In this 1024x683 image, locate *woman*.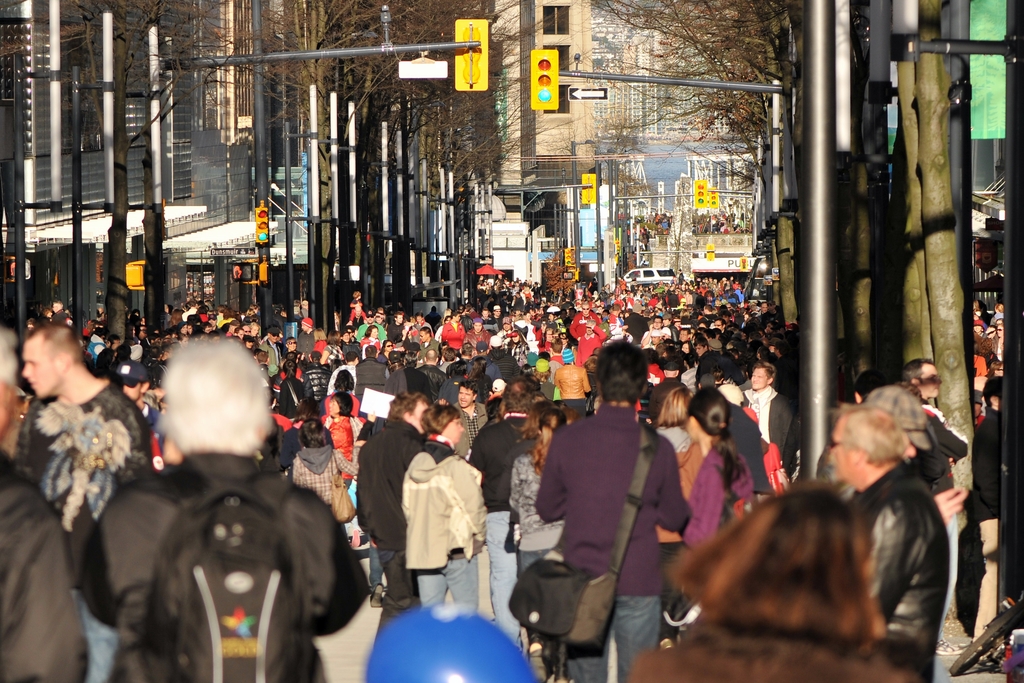
Bounding box: l=314, t=327, r=326, b=357.
